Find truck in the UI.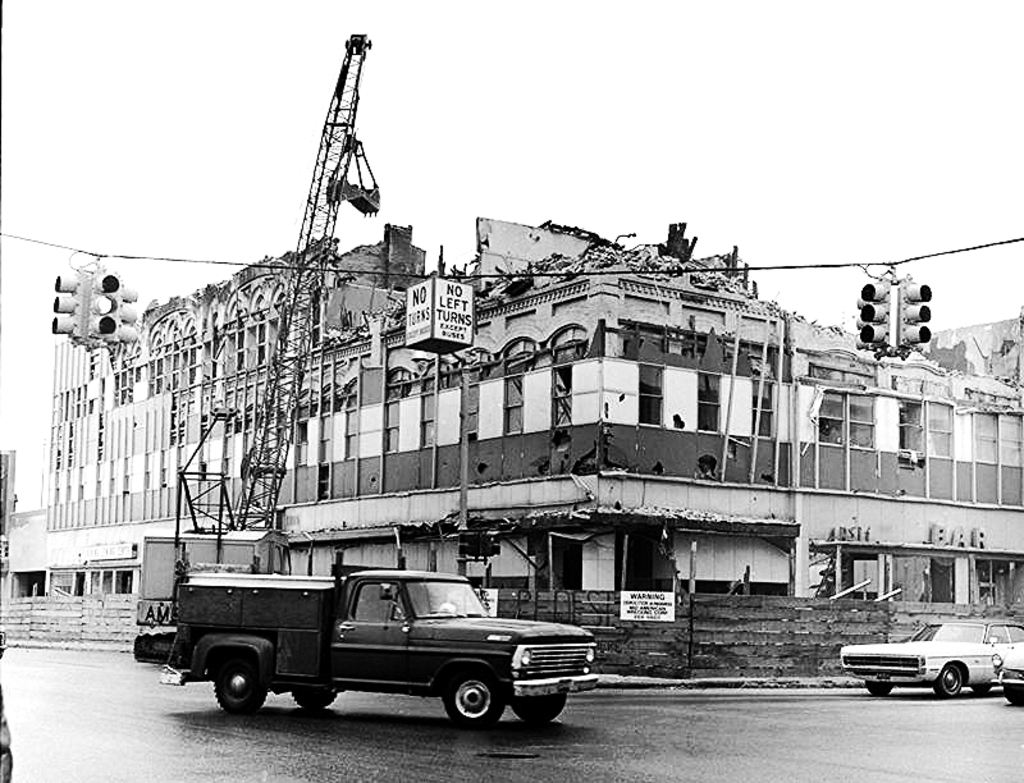
UI element at 154,569,617,739.
